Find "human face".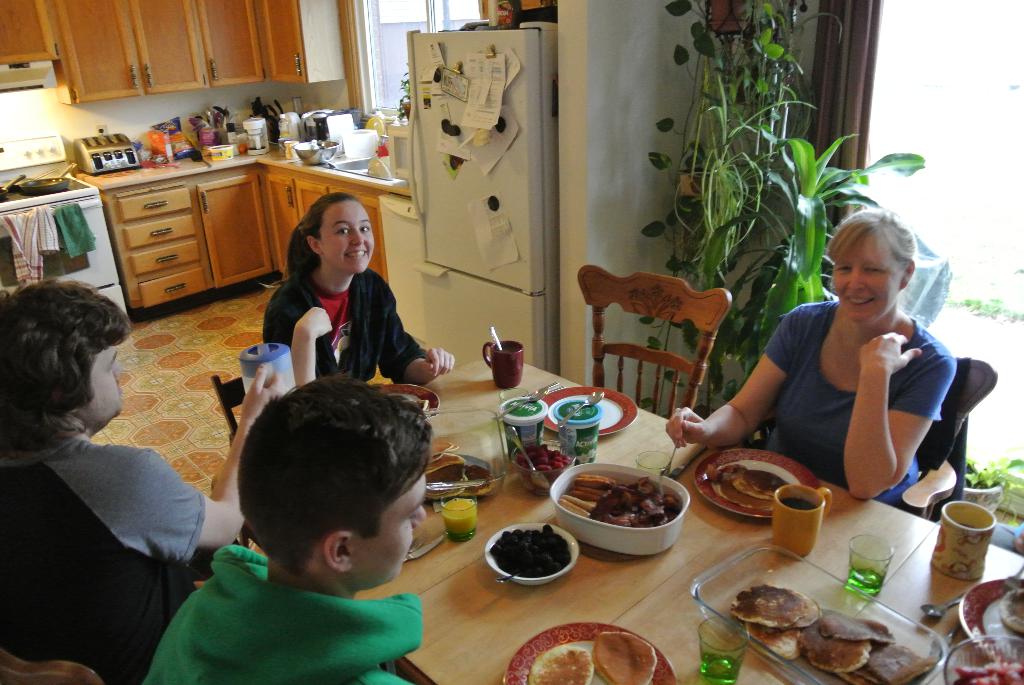
836, 237, 905, 322.
